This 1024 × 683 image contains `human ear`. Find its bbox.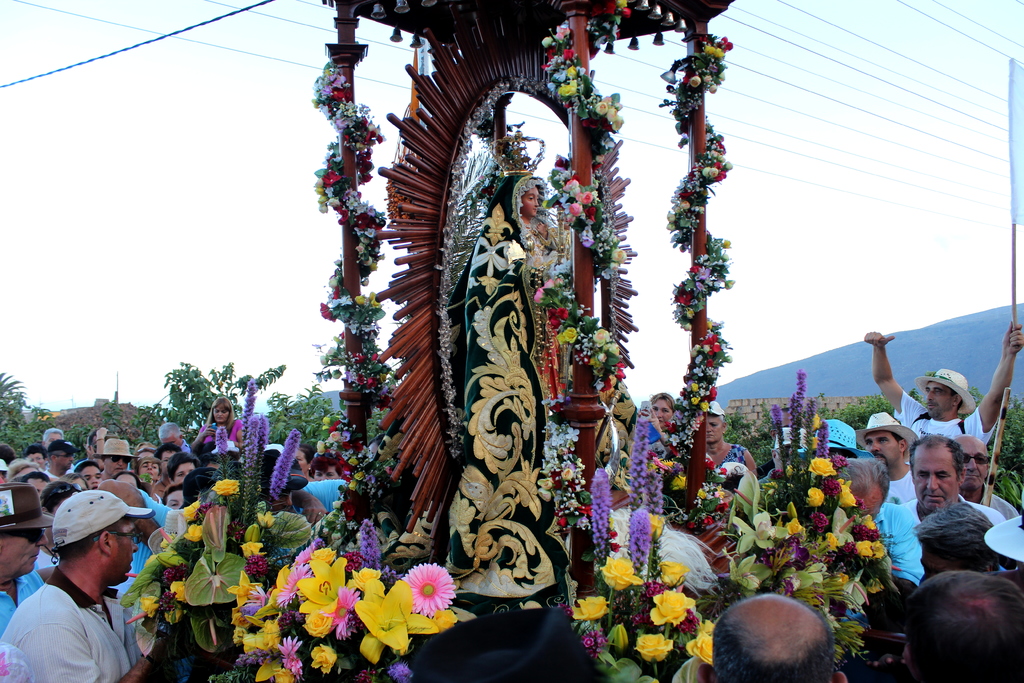
detection(99, 533, 111, 559).
